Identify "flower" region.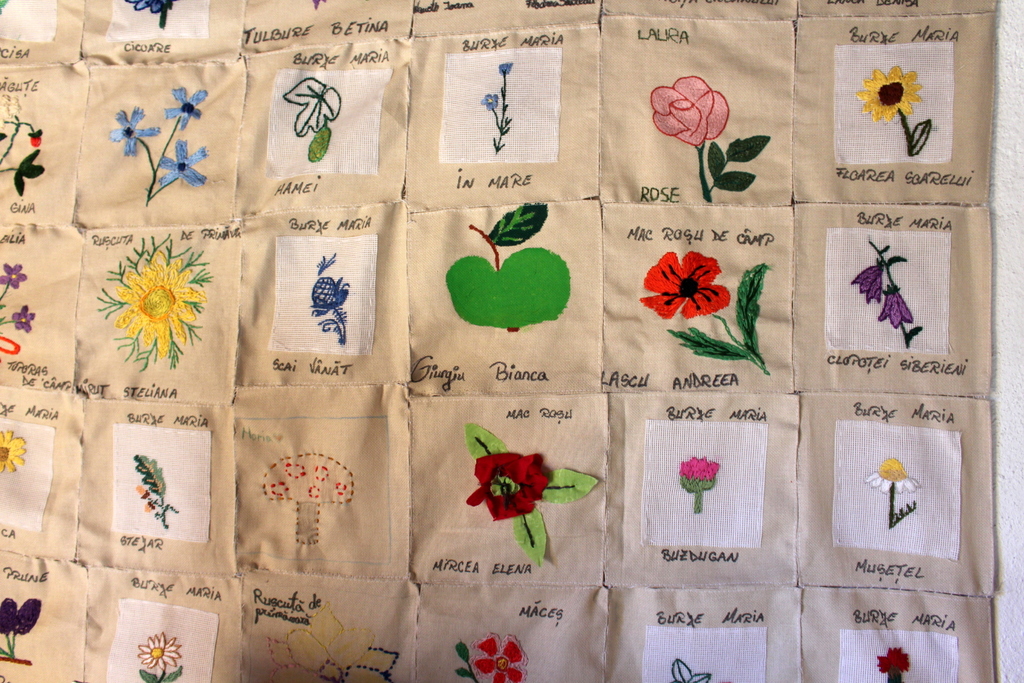
Region: box(161, 83, 209, 130).
